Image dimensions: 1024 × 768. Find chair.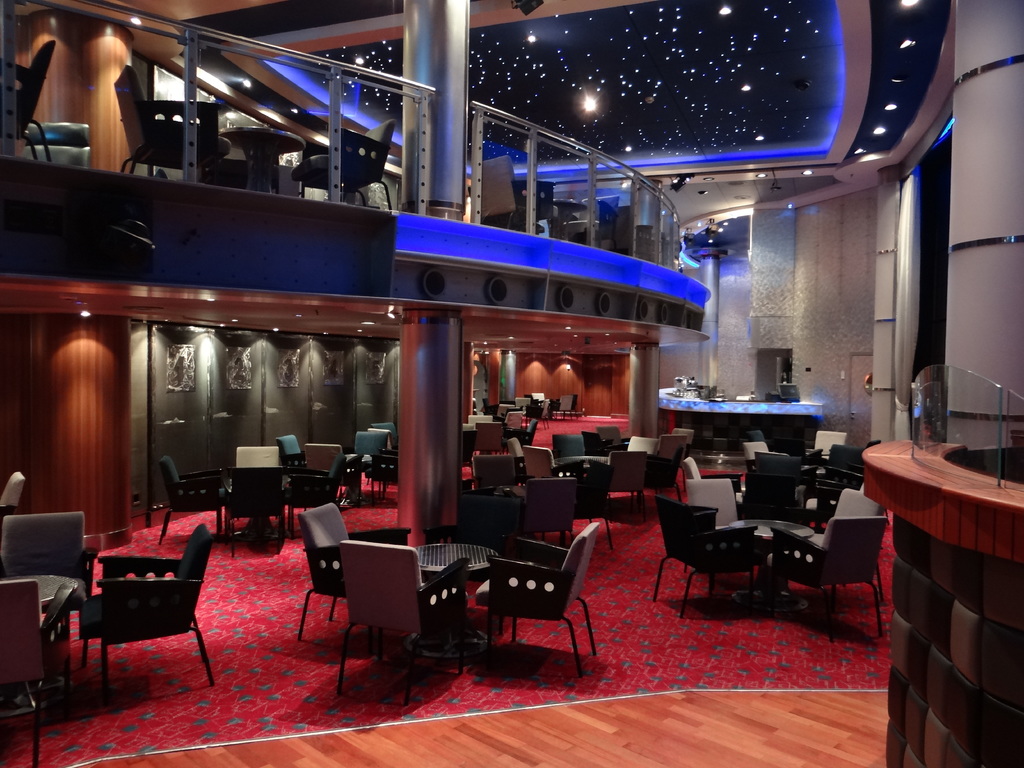
[x1=486, y1=519, x2=602, y2=673].
